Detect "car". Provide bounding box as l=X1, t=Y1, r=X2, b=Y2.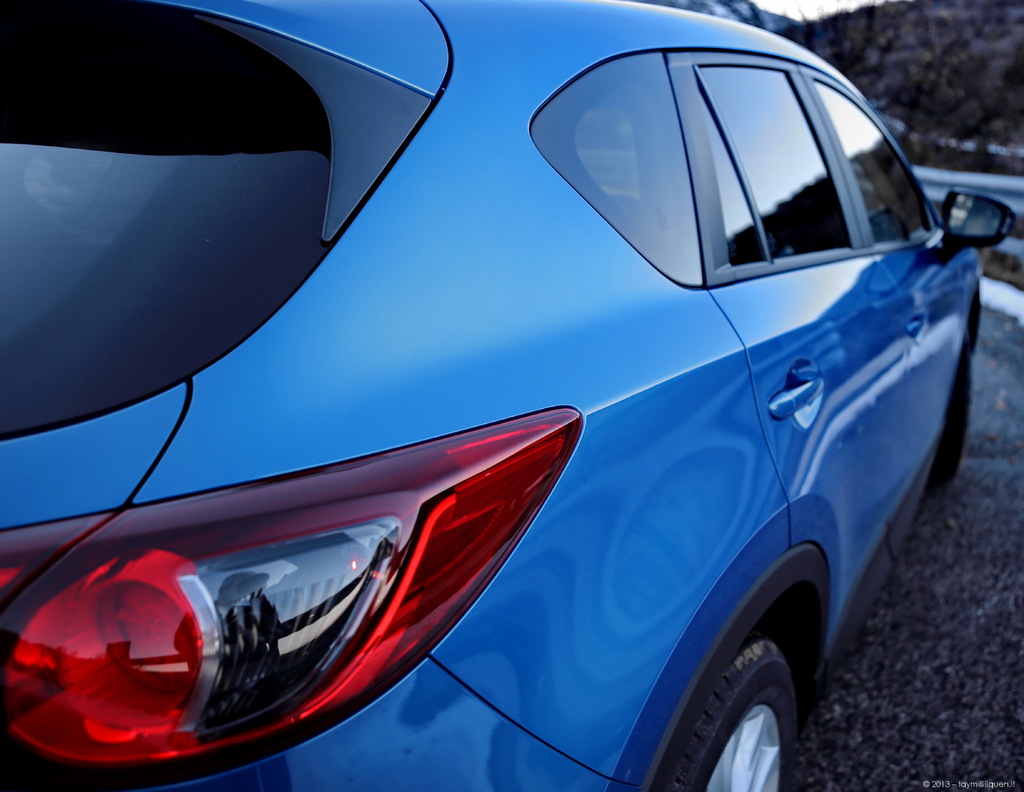
l=1, t=1, r=1014, b=791.
